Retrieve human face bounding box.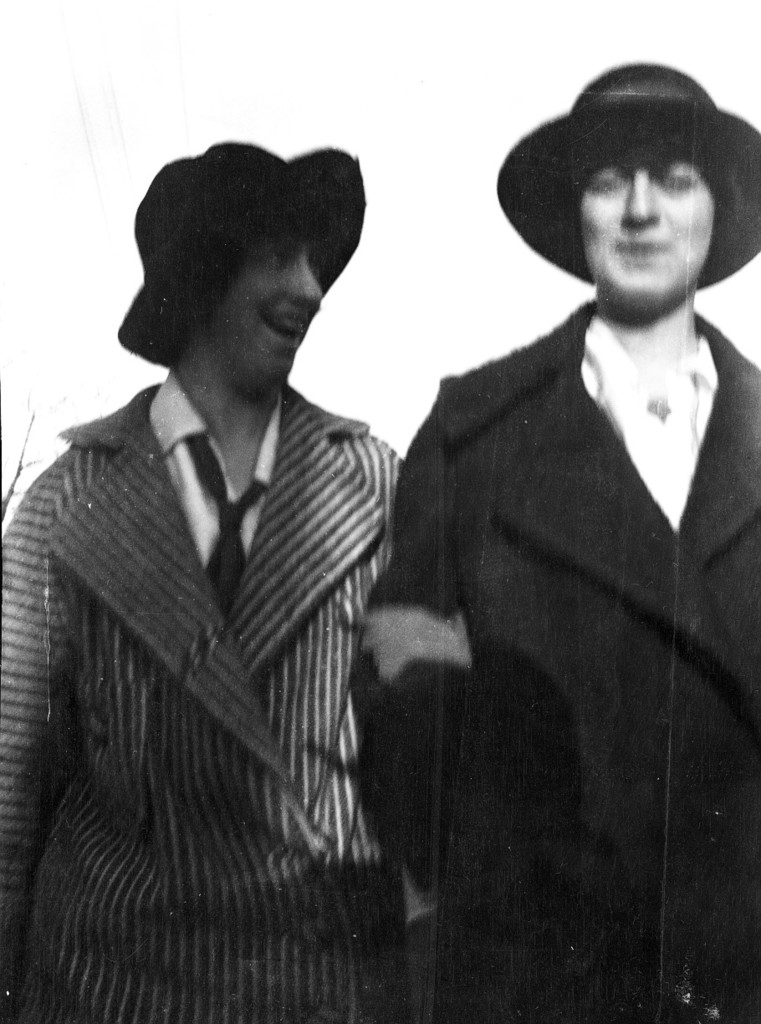
Bounding box: x1=579, y1=146, x2=715, y2=314.
